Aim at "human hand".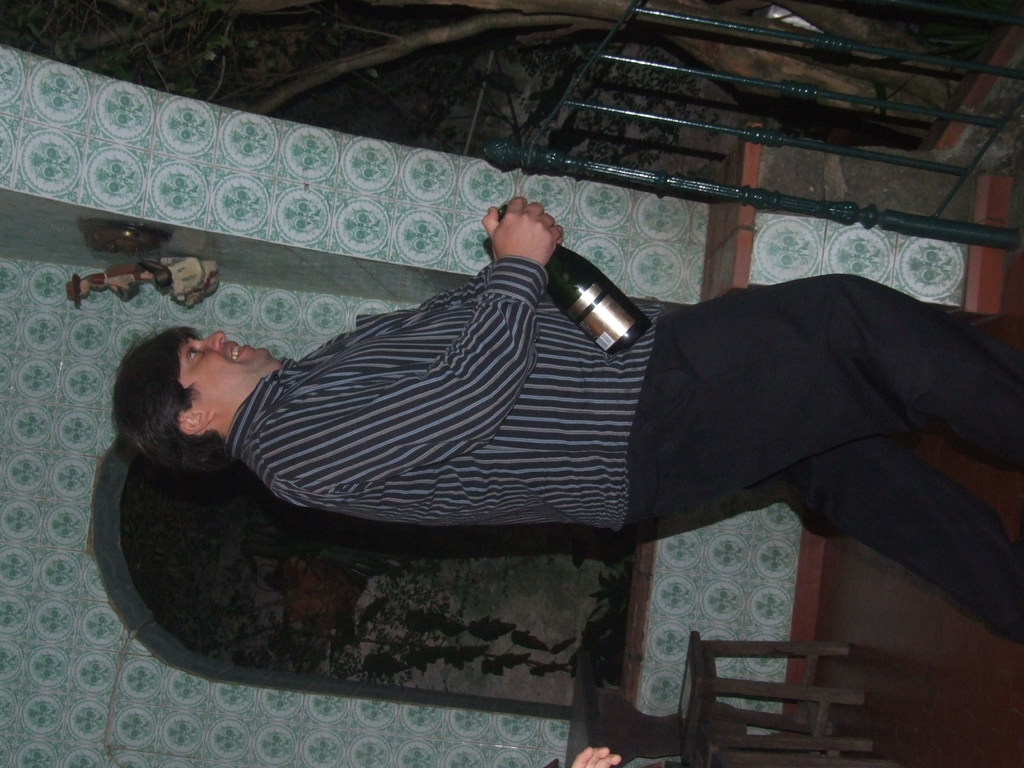
Aimed at bbox=[568, 745, 624, 767].
